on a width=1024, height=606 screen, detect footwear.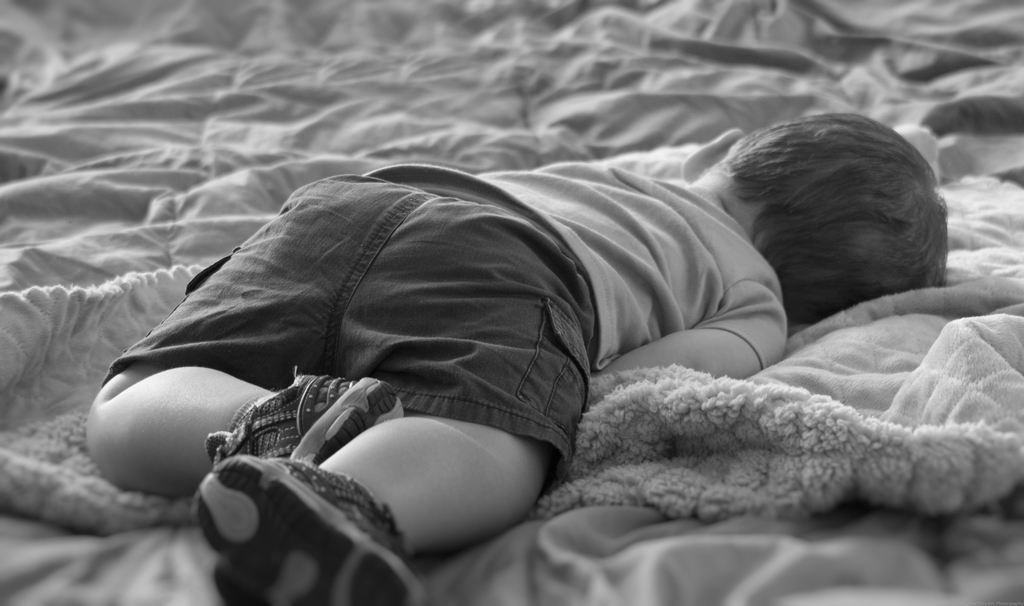
(207, 370, 404, 467).
